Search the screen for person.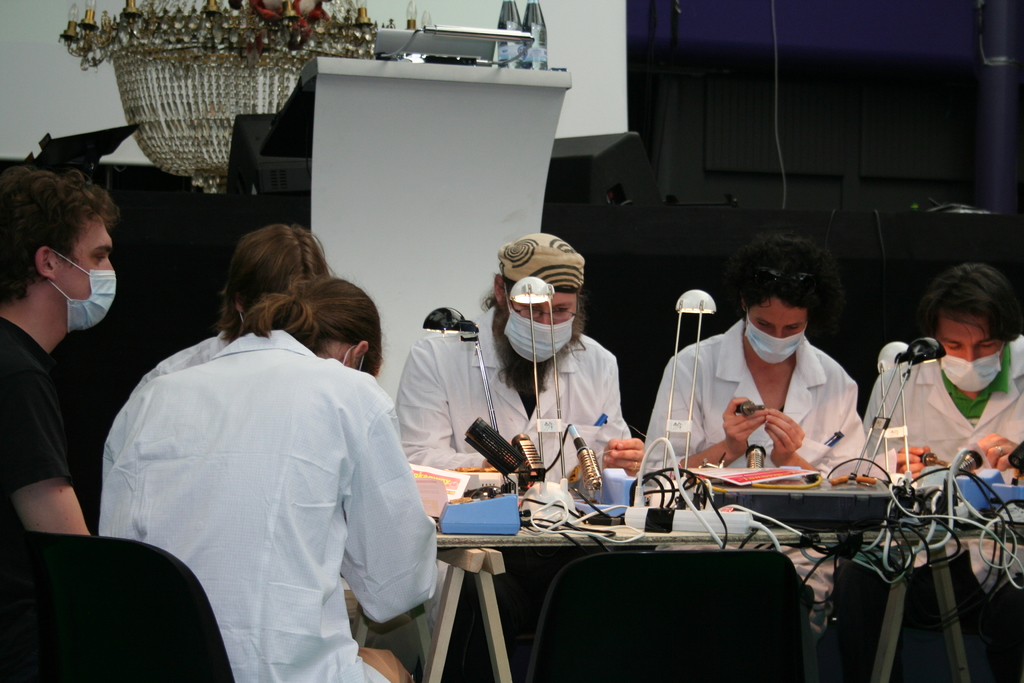
Found at 97:276:440:682.
